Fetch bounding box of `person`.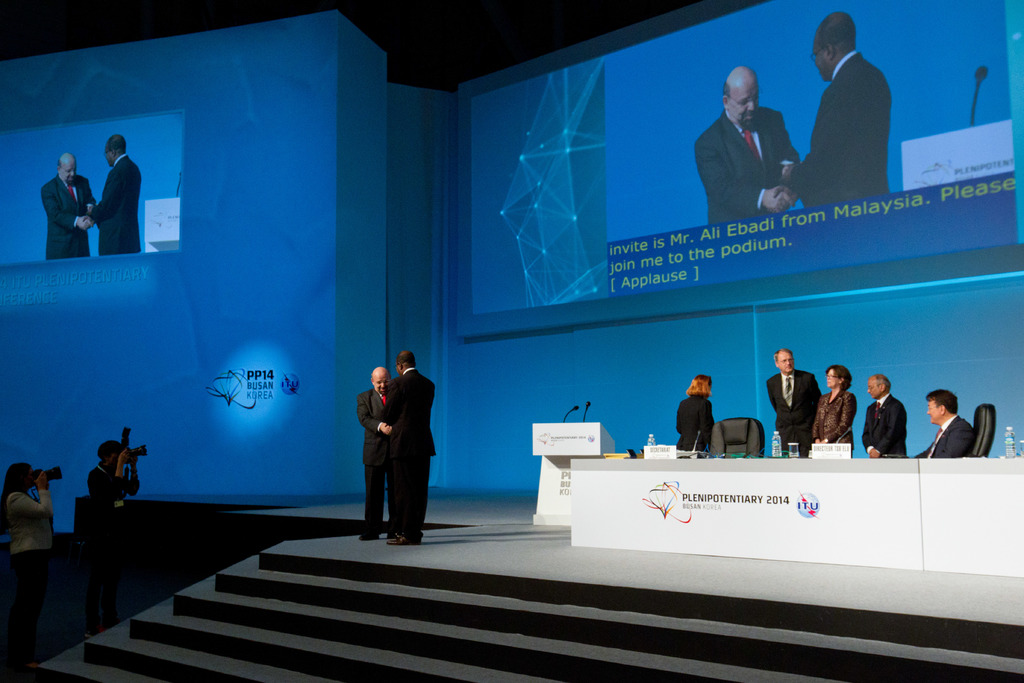
Bbox: <bbox>673, 373, 717, 460</bbox>.
